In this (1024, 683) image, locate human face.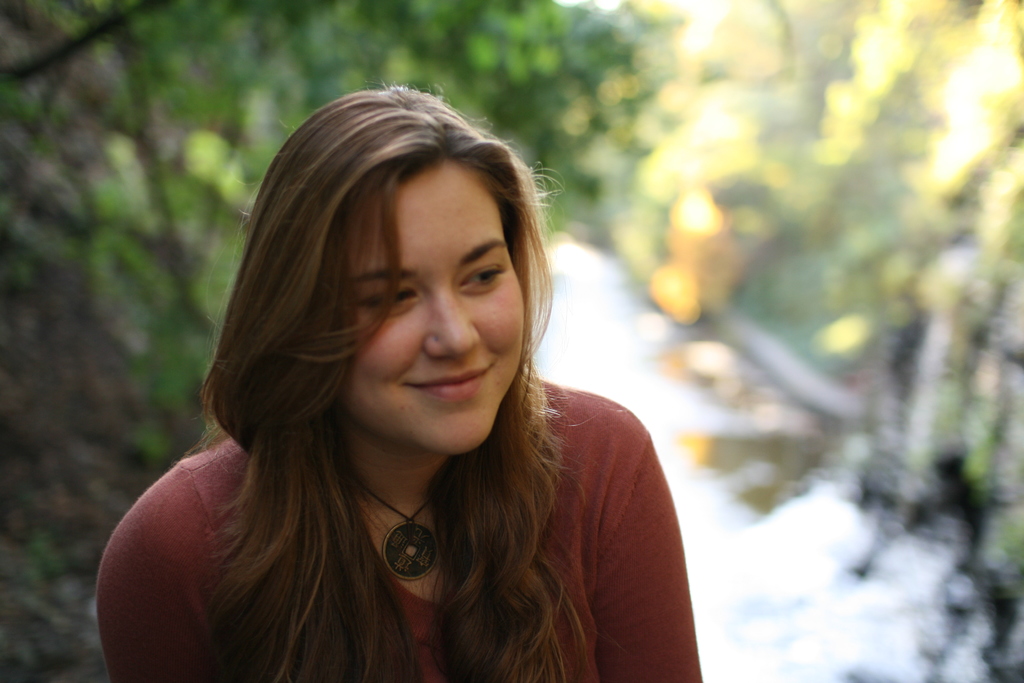
Bounding box: left=333, top=168, right=522, bottom=450.
